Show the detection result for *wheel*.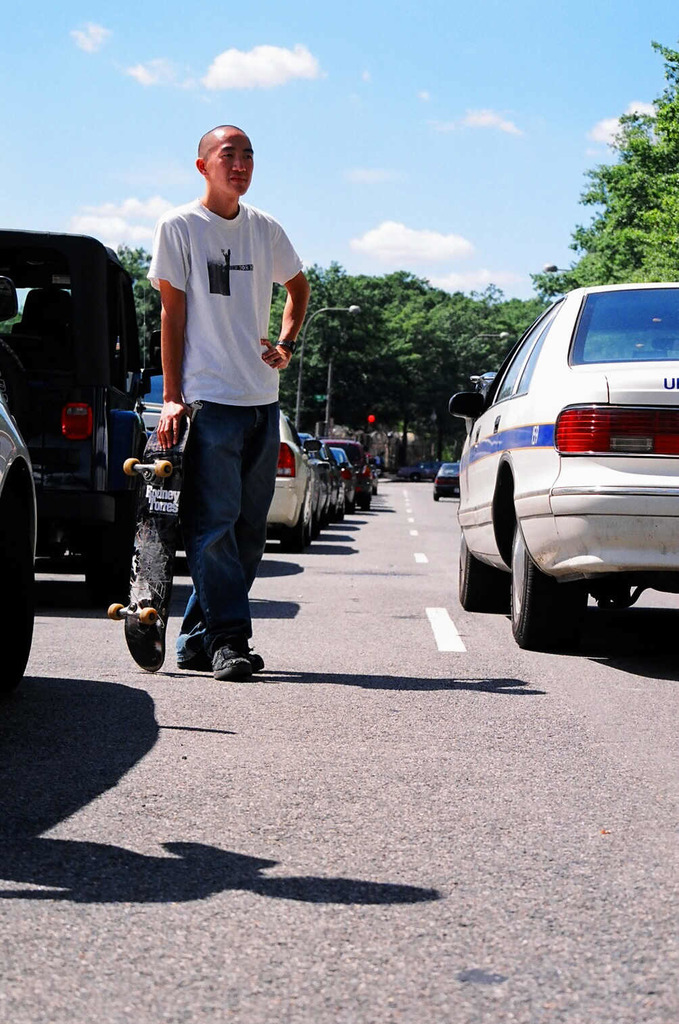
l=322, t=509, r=329, b=529.
